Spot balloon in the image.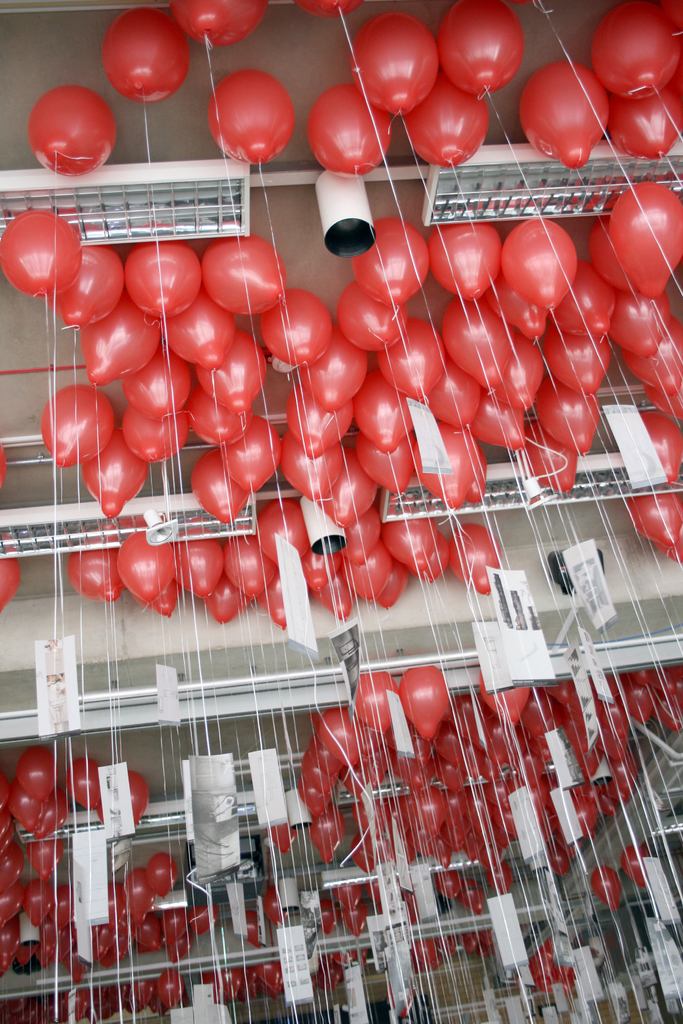
balloon found at {"left": 329, "top": 947, "right": 356, "bottom": 972}.
